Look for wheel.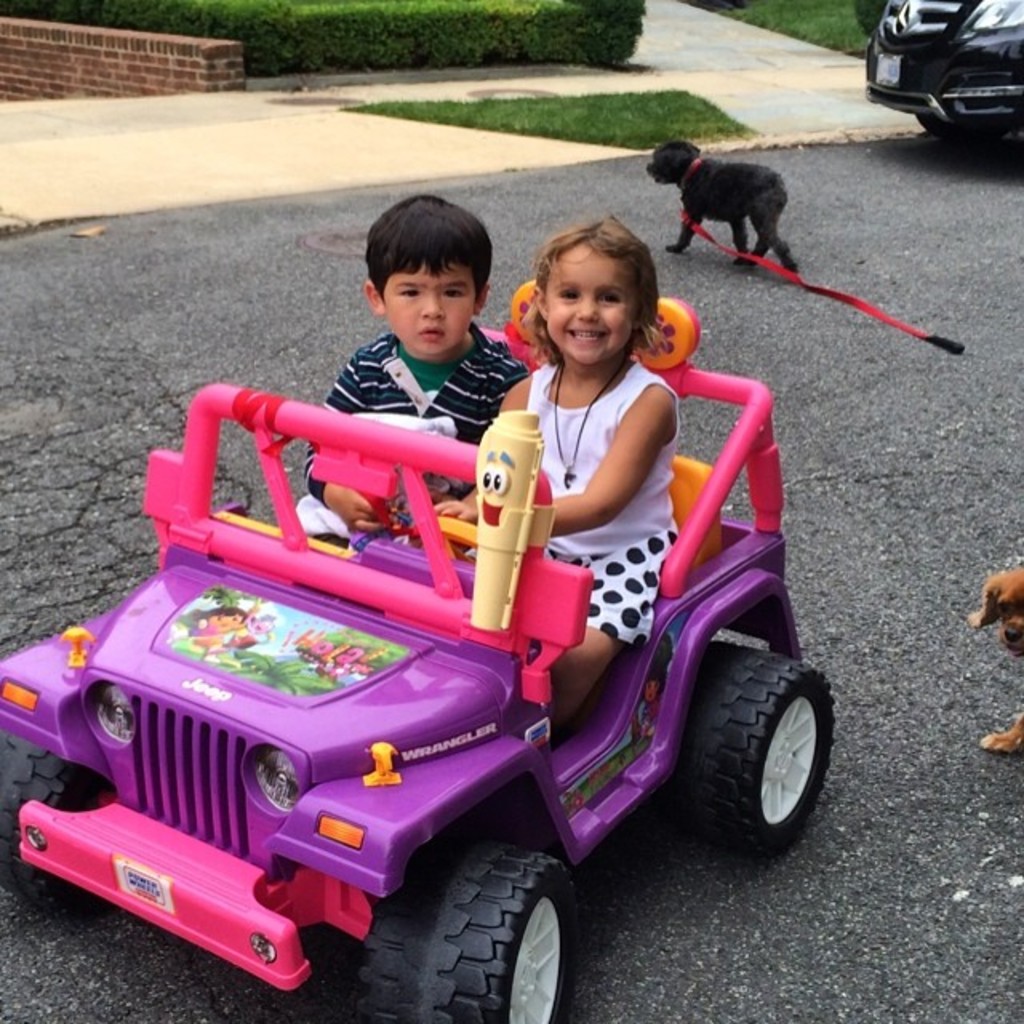
Found: x1=349, y1=842, x2=573, y2=1022.
